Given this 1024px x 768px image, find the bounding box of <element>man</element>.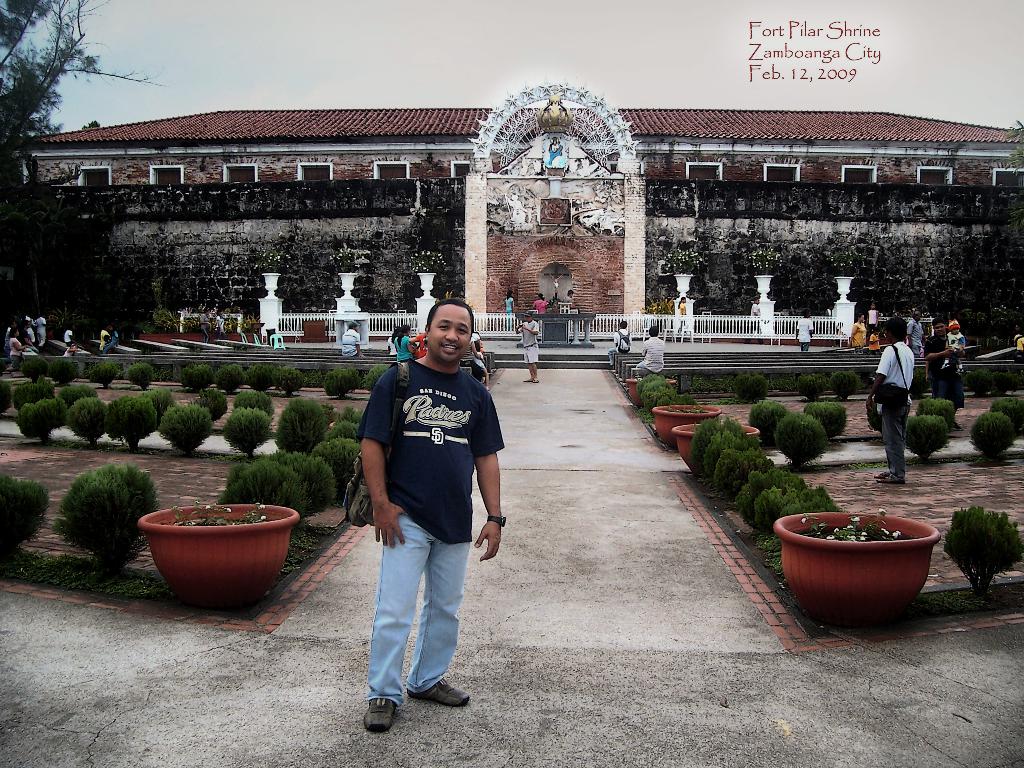
{"x1": 344, "y1": 291, "x2": 506, "y2": 726}.
